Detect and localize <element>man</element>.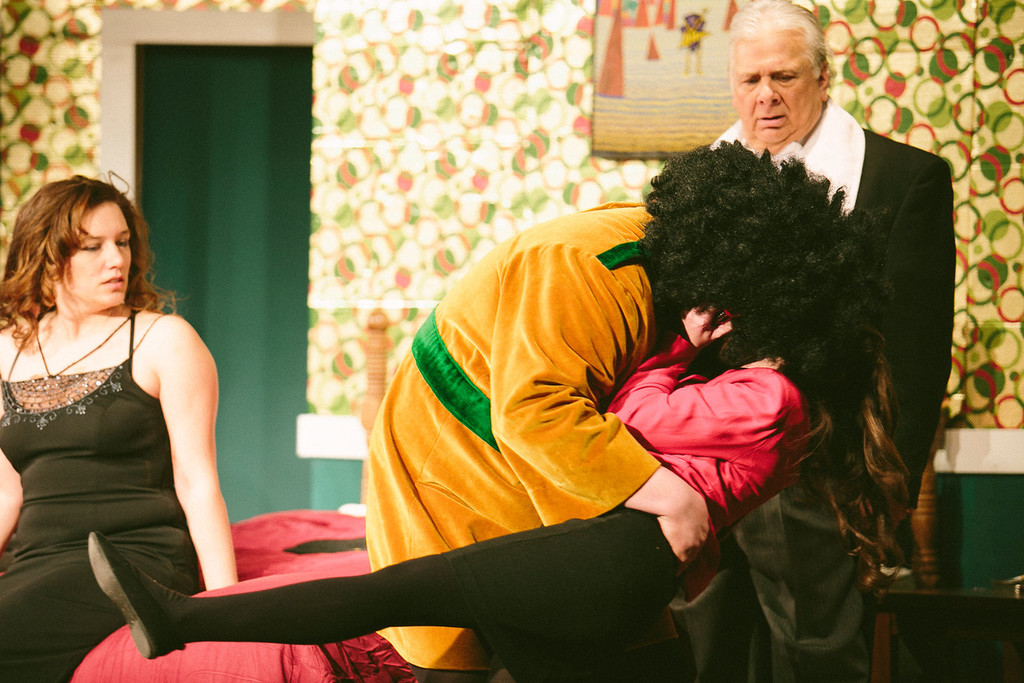
Localized at <box>710,0,955,572</box>.
